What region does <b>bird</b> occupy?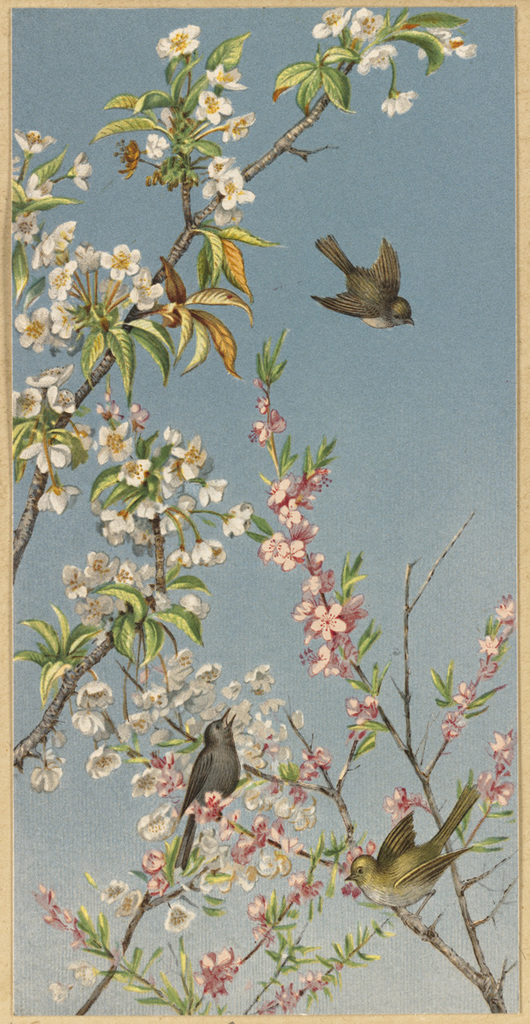
310:233:417:332.
